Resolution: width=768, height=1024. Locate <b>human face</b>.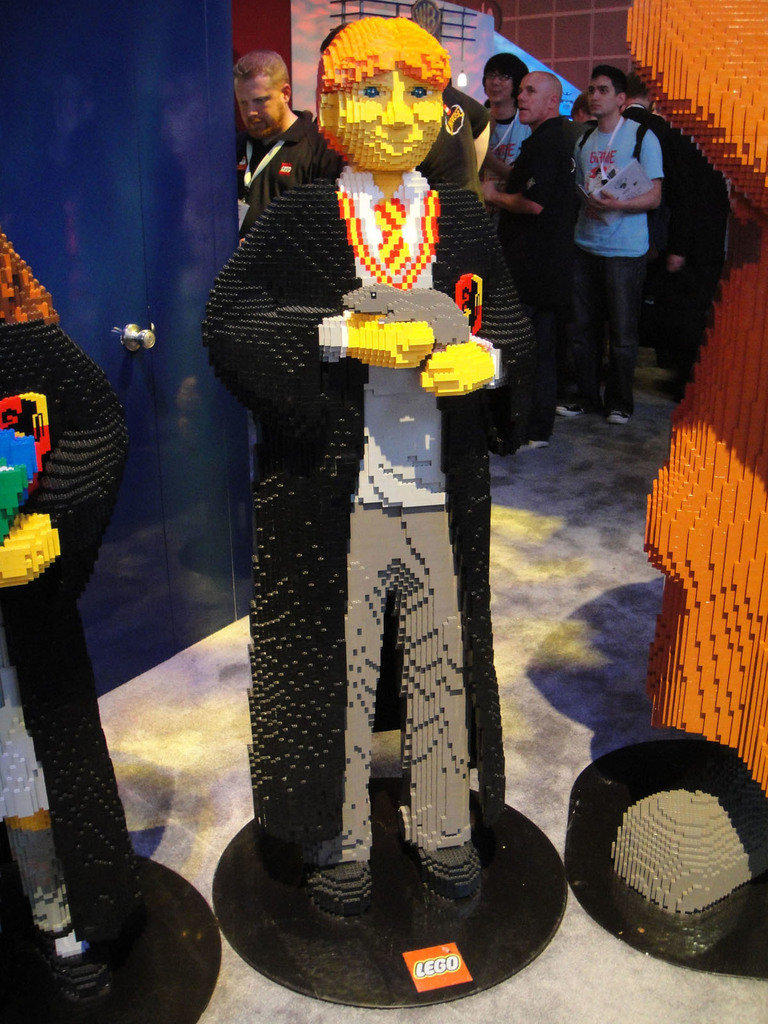
[x1=234, y1=72, x2=284, y2=135].
